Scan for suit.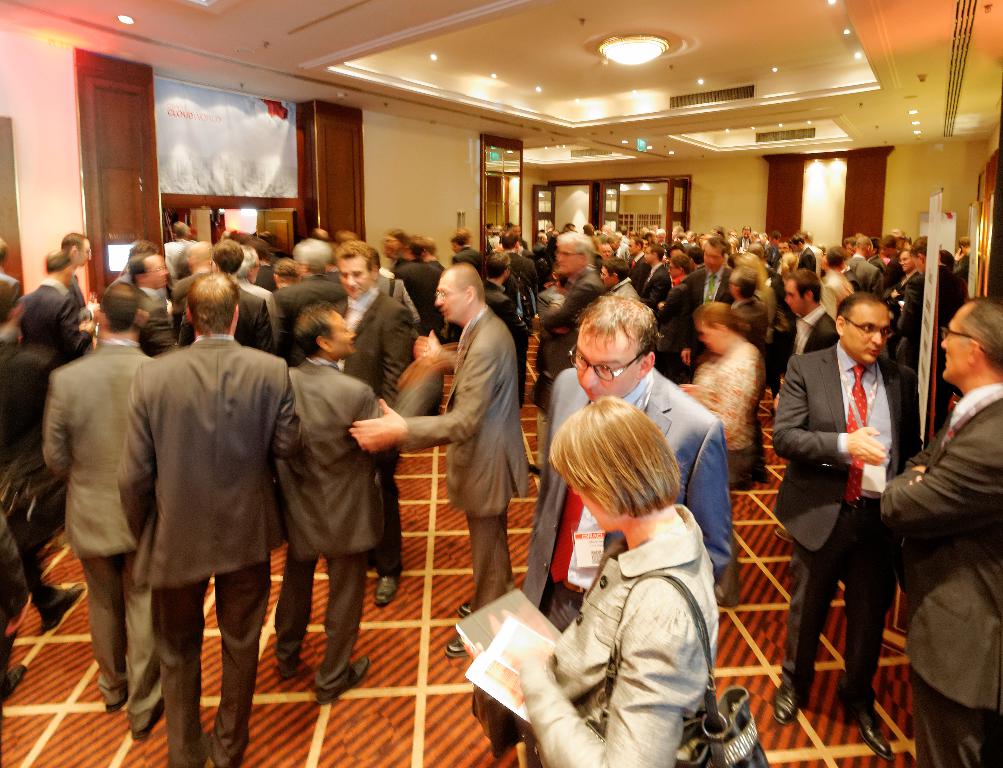
Scan result: {"x1": 275, "y1": 354, "x2": 447, "y2": 685}.
